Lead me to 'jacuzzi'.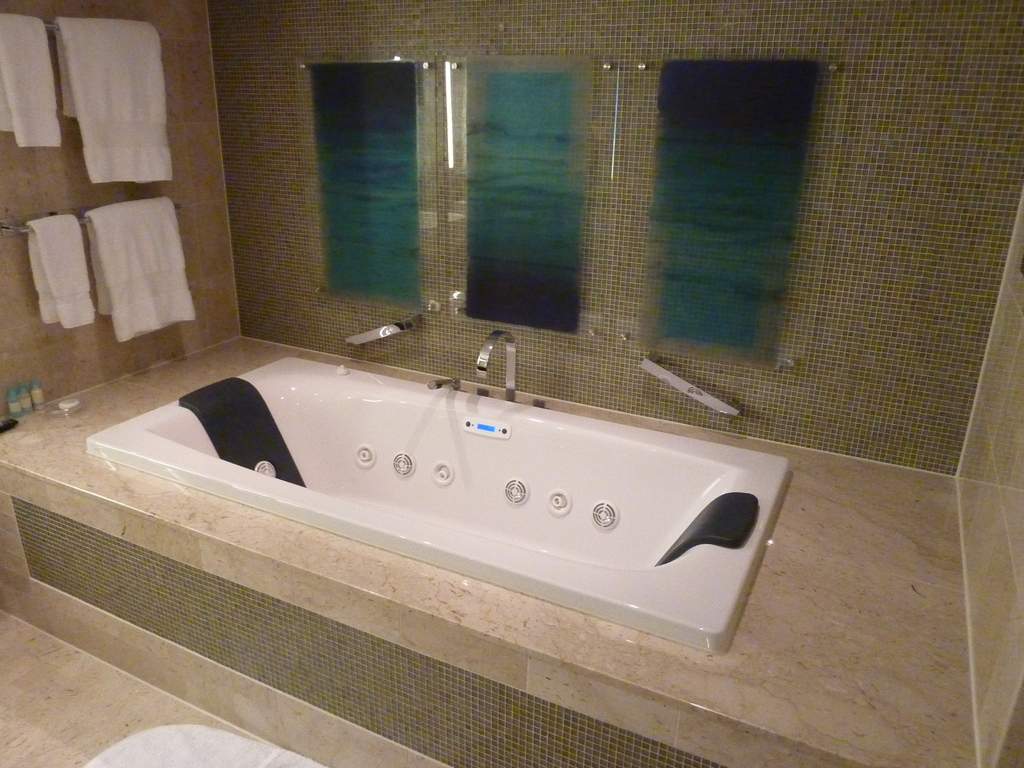
Lead to x1=81, y1=355, x2=792, y2=659.
